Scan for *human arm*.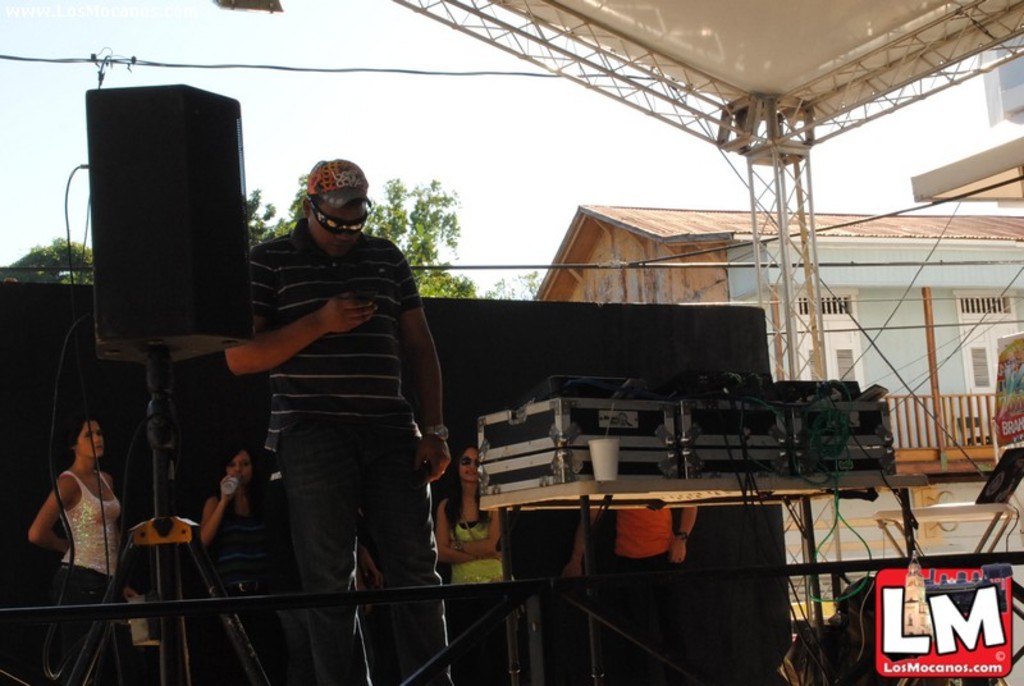
Scan result: [671,506,696,563].
